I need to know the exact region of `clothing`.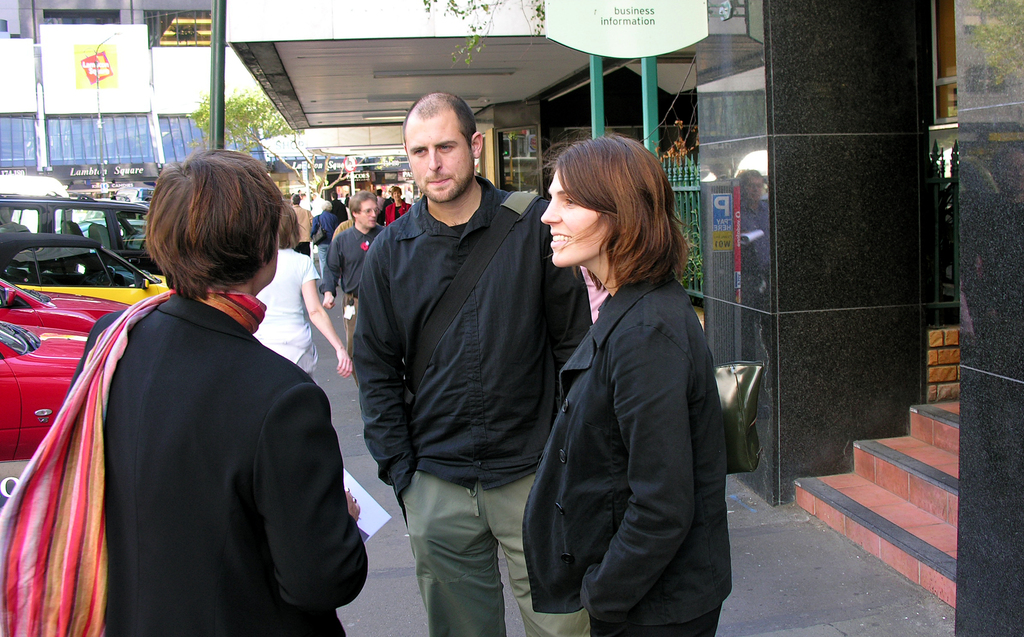
Region: {"x1": 26, "y1": 243, "x2": 355, "y2": 636}.
